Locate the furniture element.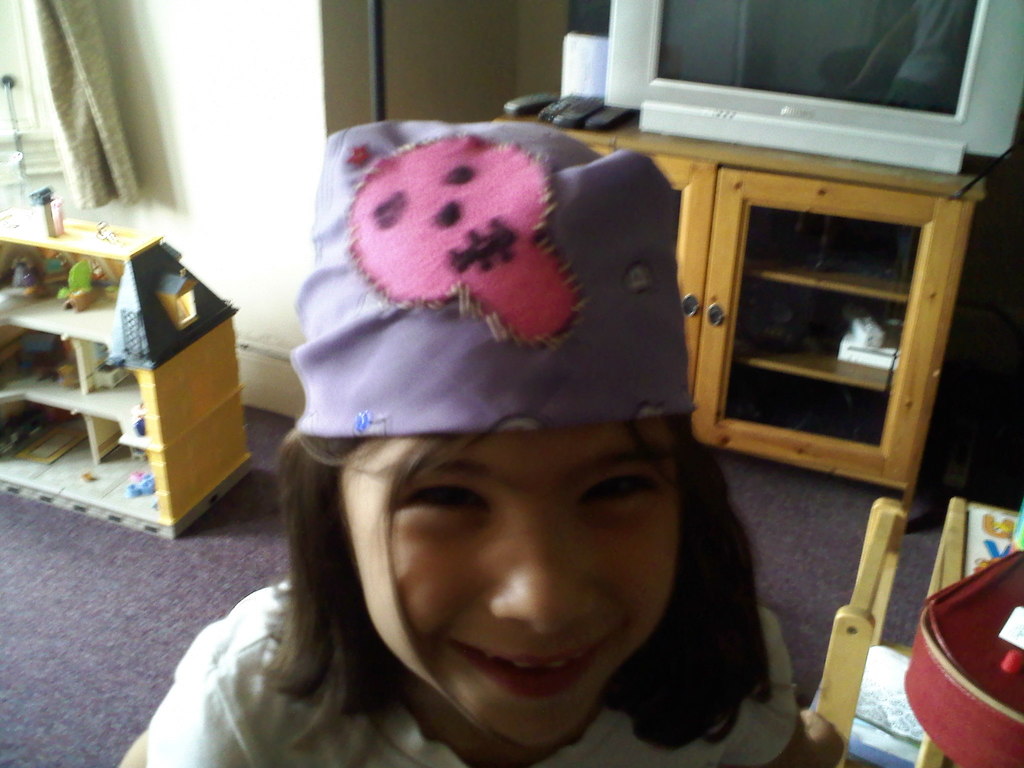
Element bbox: bbox=[924, 496, 1023, 595].
